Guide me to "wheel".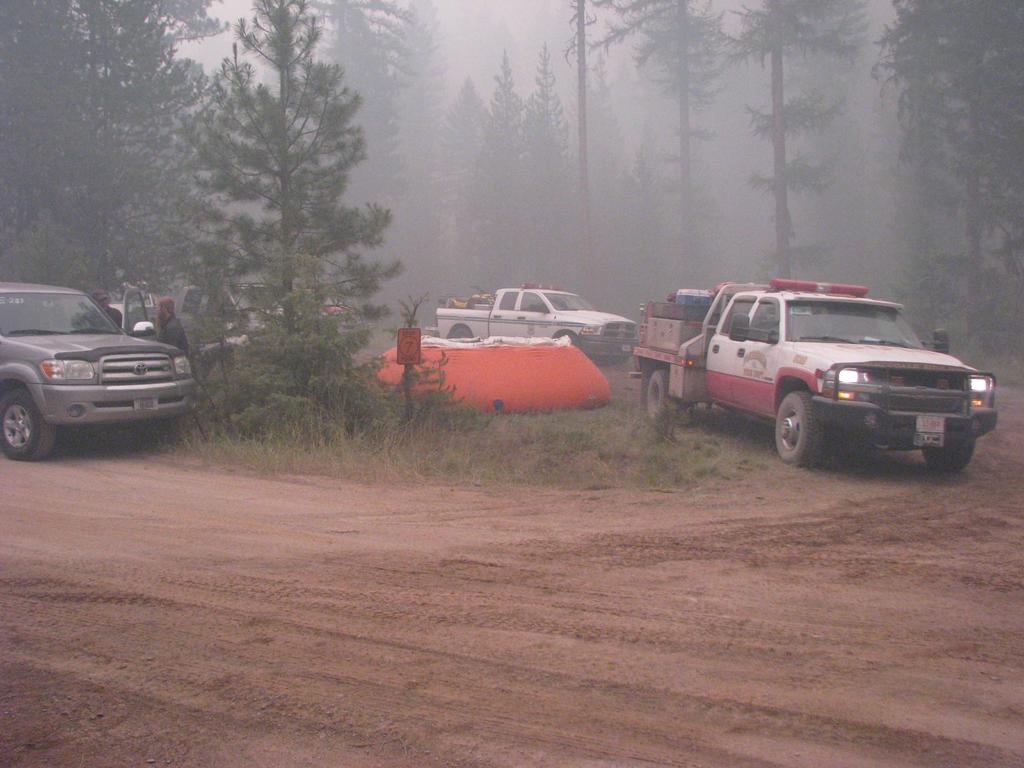
Guidance: <region>641, 362, 693, 424</region>.
